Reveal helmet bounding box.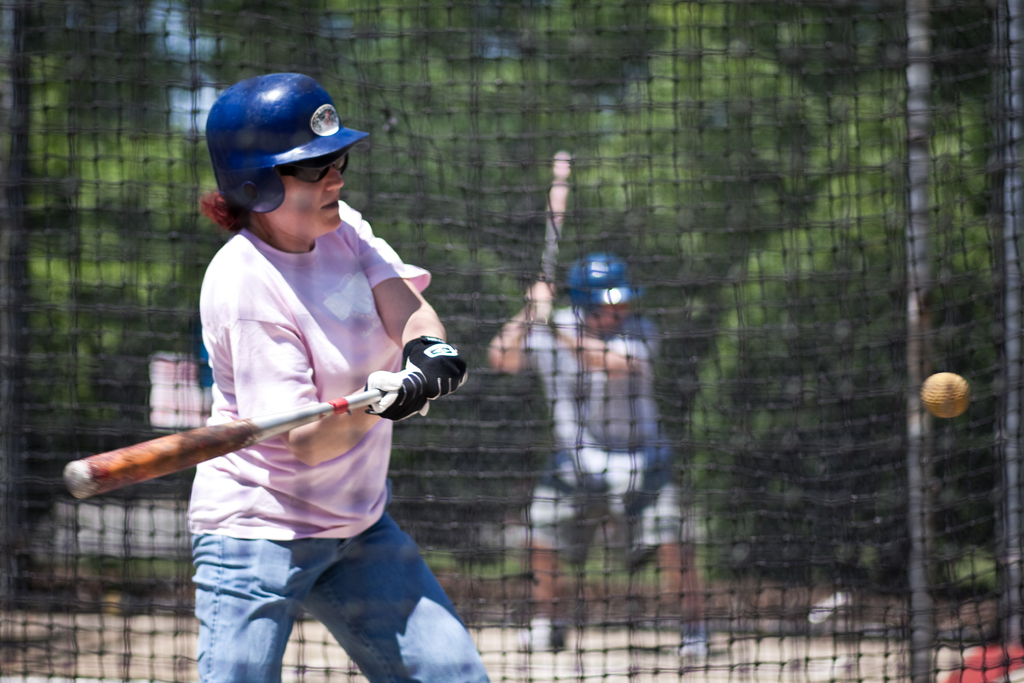
Revealed: Rect(557, 252, 637, 335).
